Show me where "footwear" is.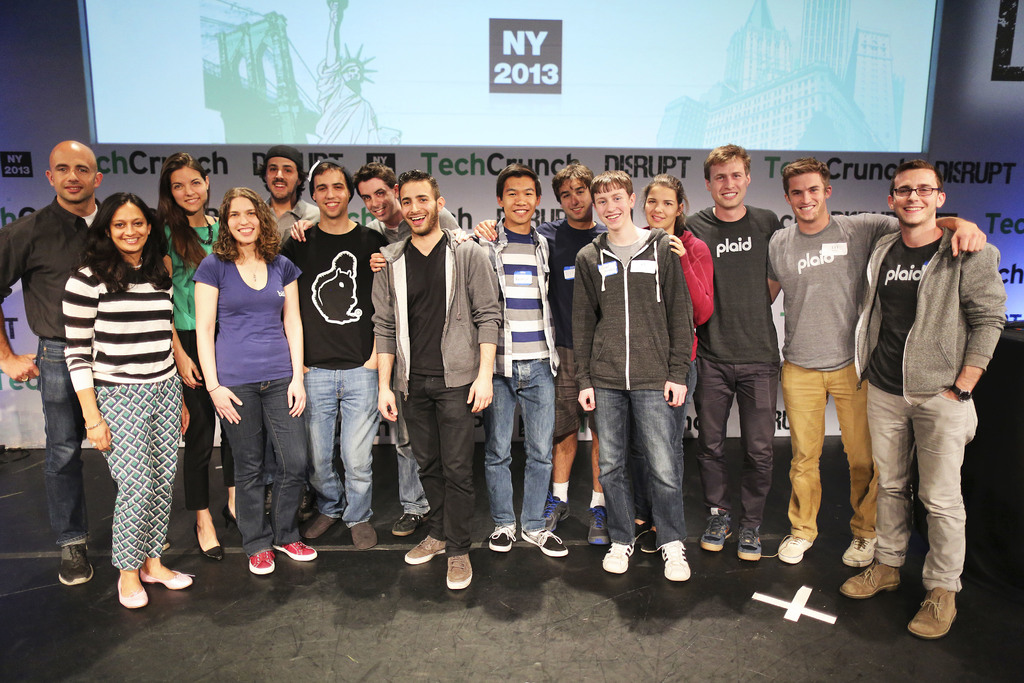
"footwear" is at 137,568,197,593.
